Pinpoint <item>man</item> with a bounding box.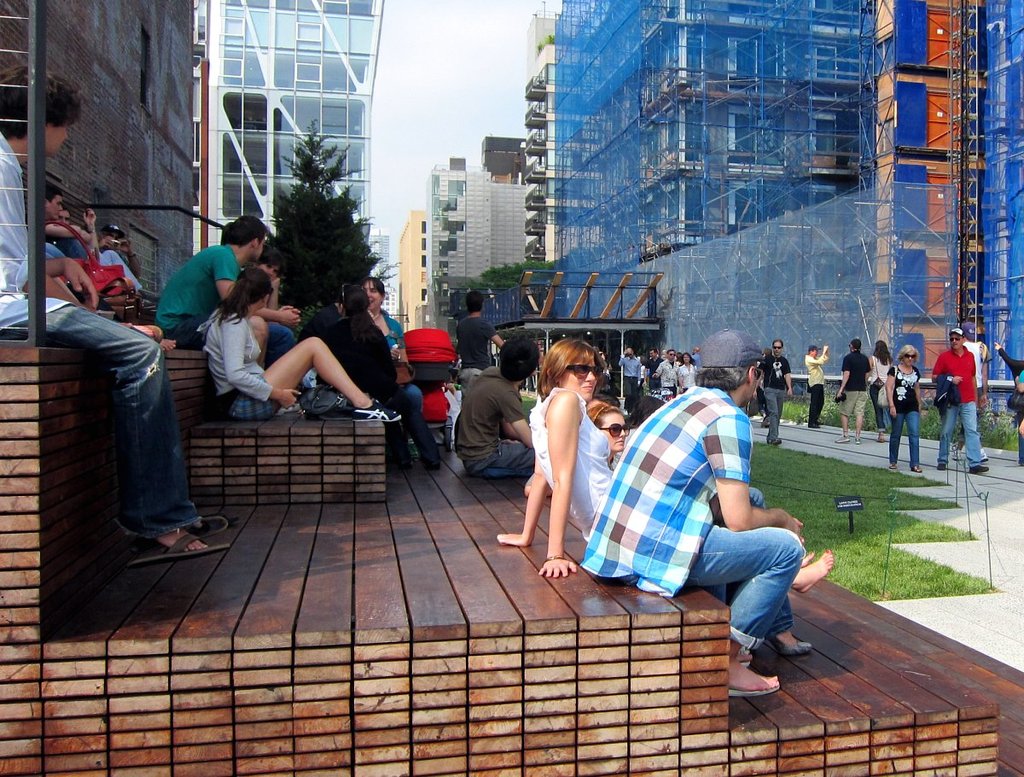
(x1=452, y1=285, x2=505, y2=400).
